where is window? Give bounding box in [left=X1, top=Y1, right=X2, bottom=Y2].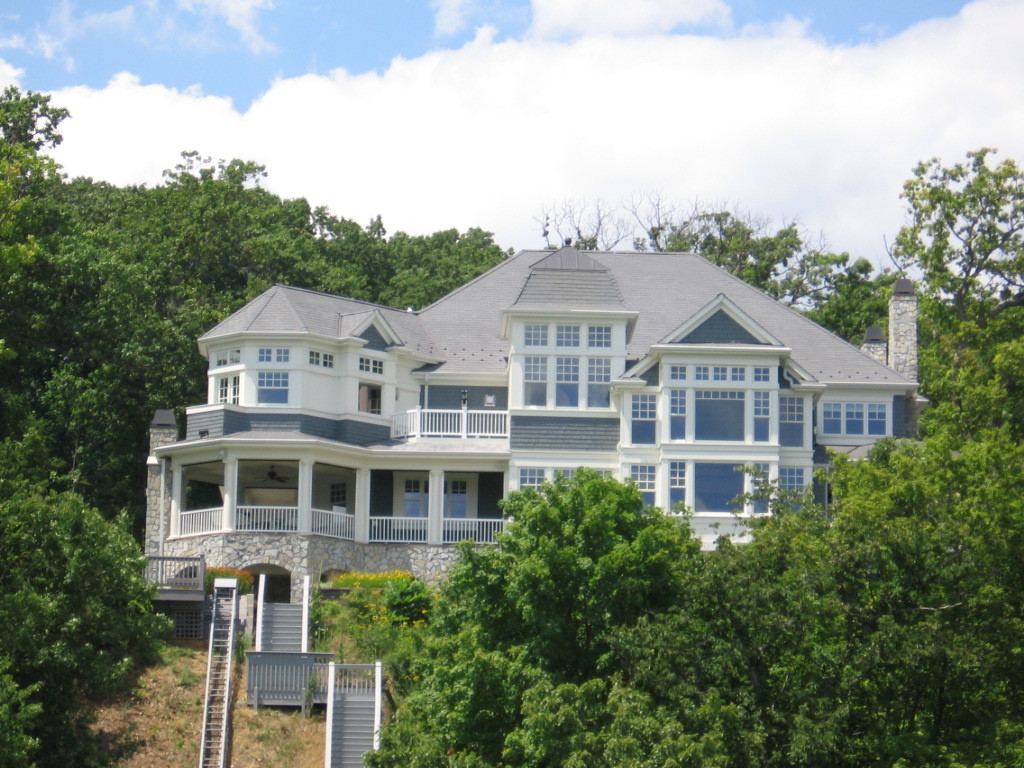
[left=590, top=327, right=611, bottom=346].
